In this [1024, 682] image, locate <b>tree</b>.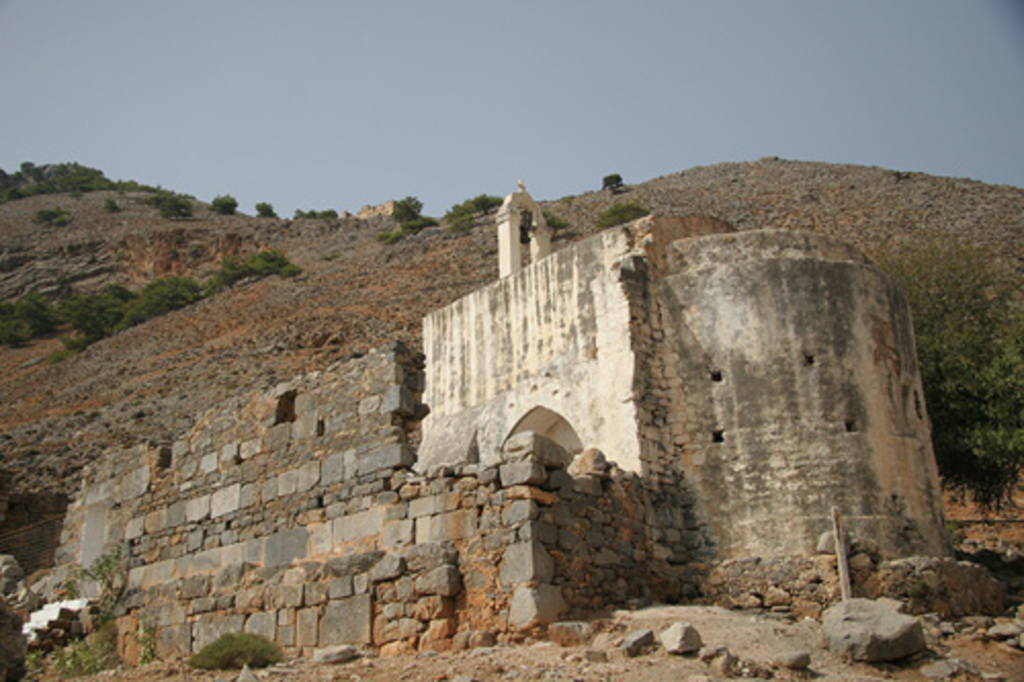
Bounding box: l=209, t=190, r=238, b=213.
